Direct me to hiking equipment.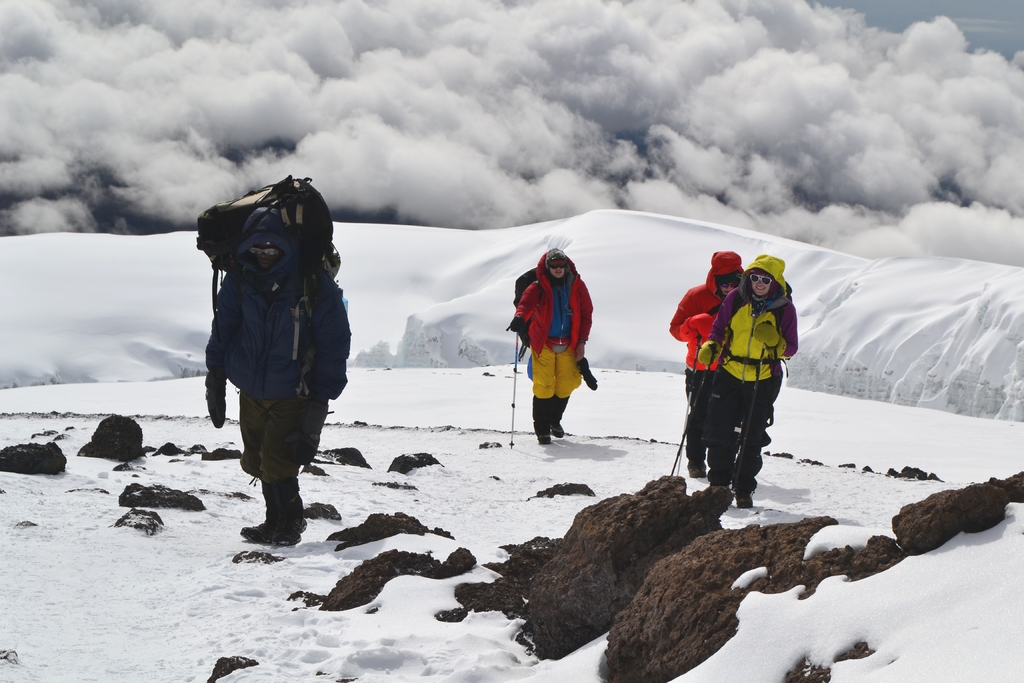
Direction: (503,269,533,345).
